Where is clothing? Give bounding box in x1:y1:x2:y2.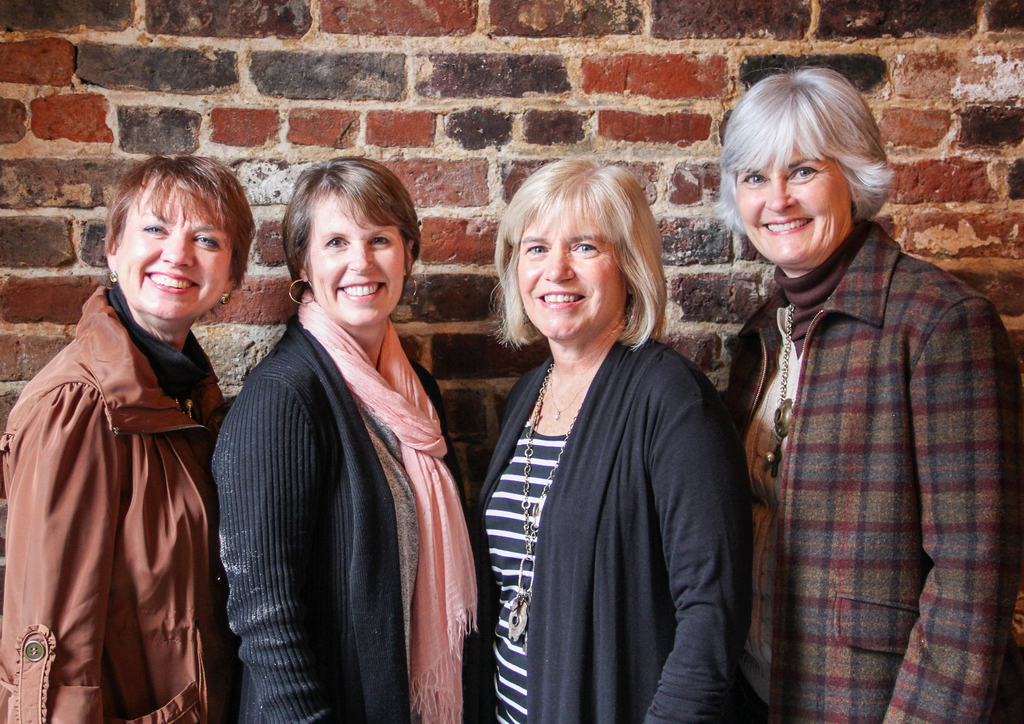
208:283:493:723.
